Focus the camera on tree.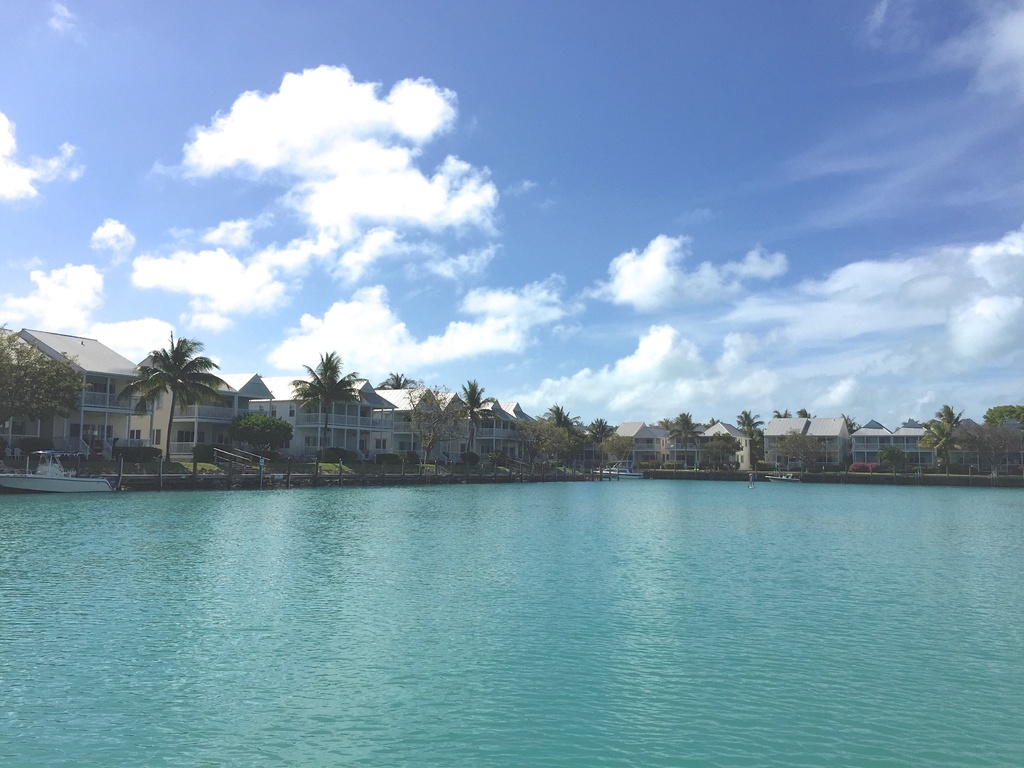
Focus region: 113/321/236/509.
